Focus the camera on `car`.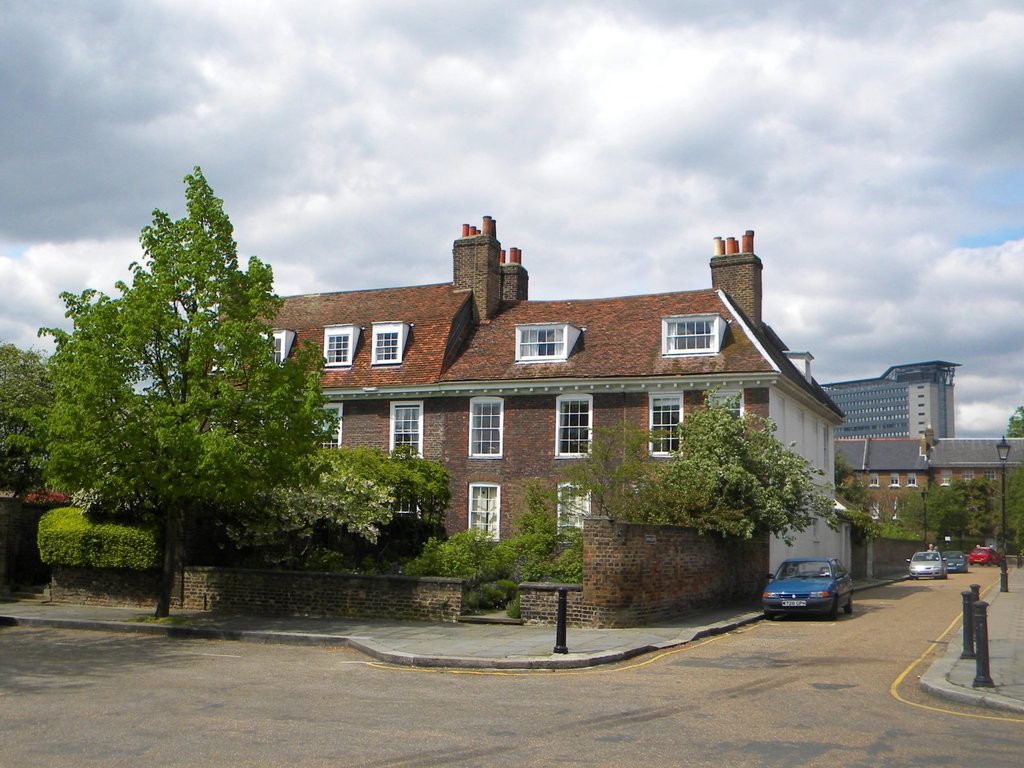
Focus region: (764,561,851,617).
